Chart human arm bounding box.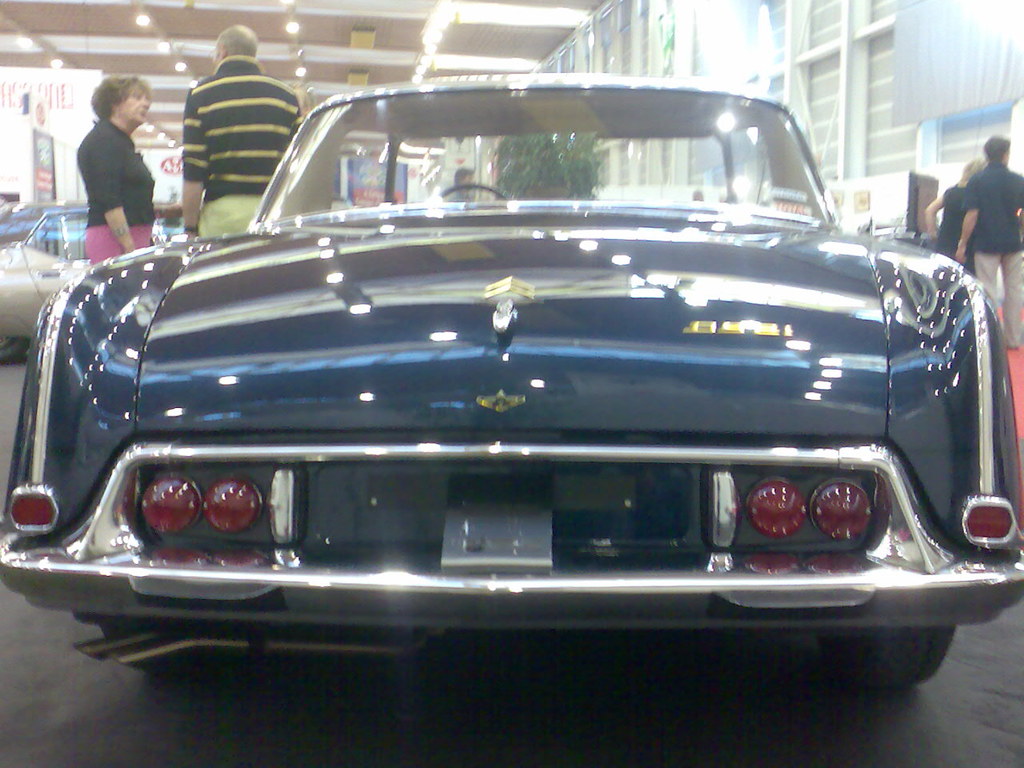
Charted: (943, 168, 990, 266).
